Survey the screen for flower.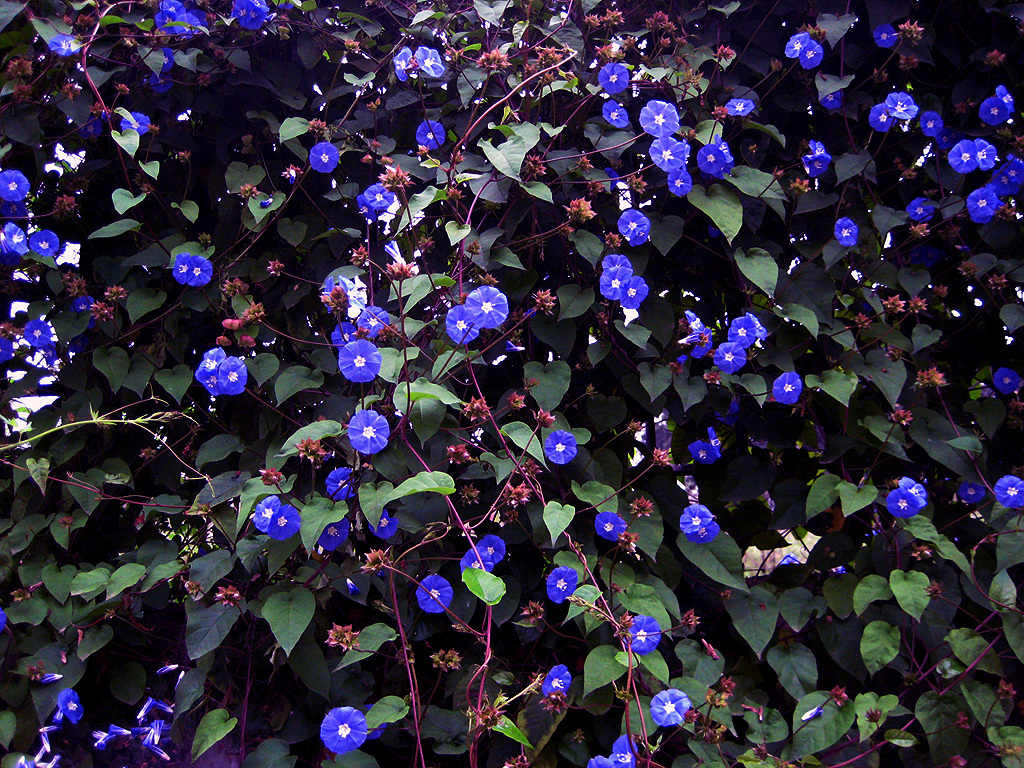
Survey found: [651,453,673,474].
